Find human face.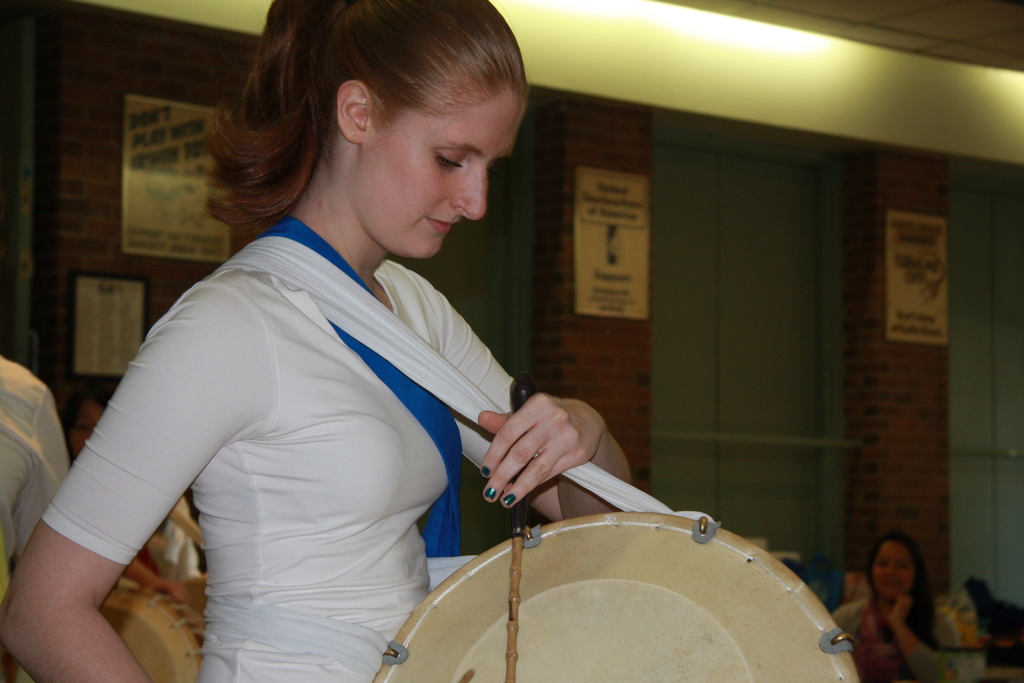
x1=69, y1=402, x2=104, y2=460.
